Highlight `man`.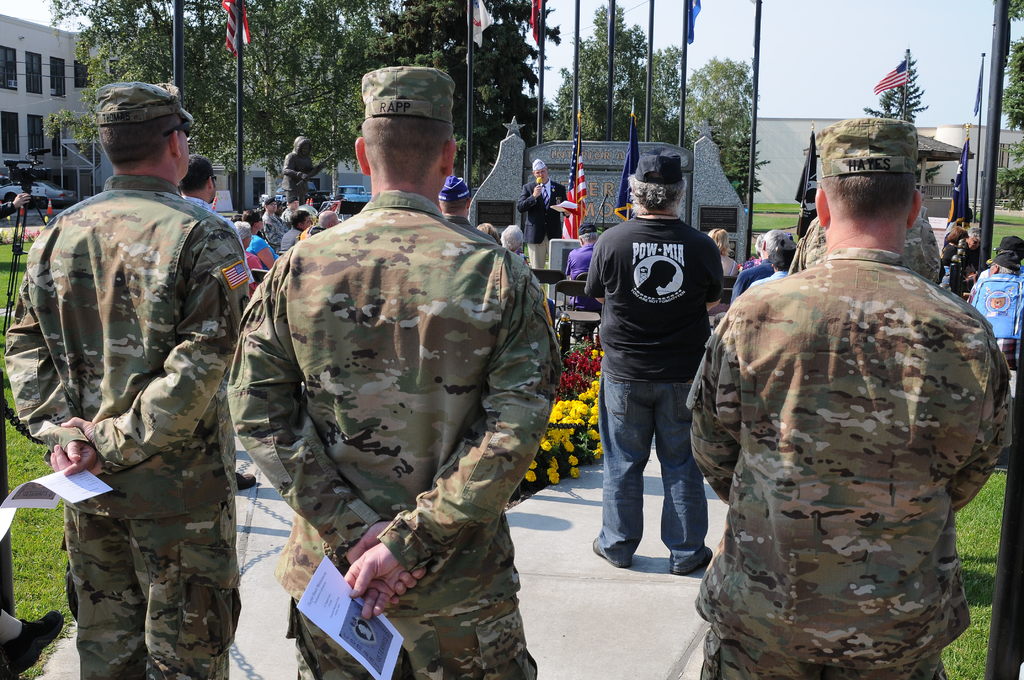
Highlighted region: box=[282, 209, 316, 250].
